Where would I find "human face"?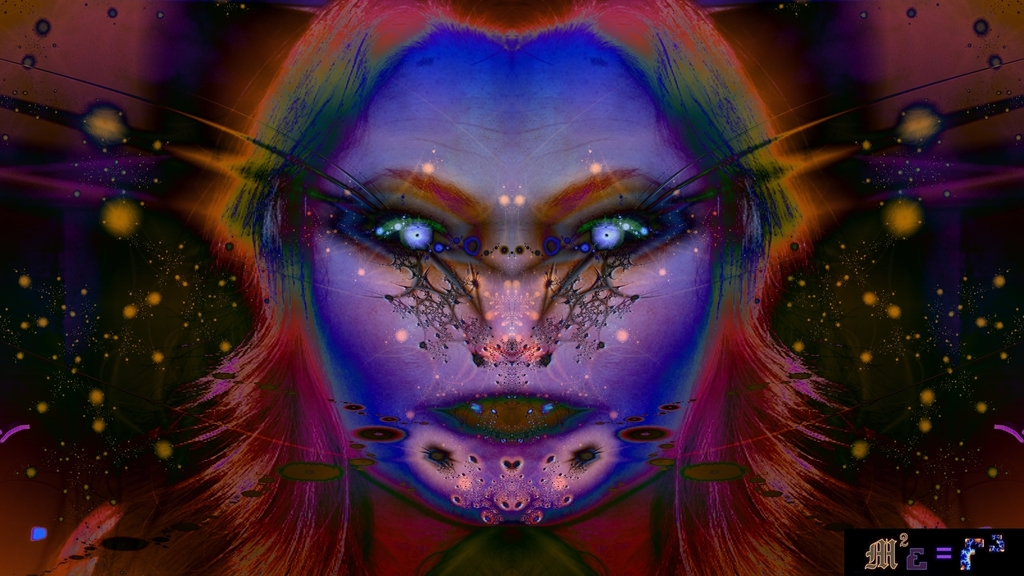
At bbox=(305, 29, 718, 532).
